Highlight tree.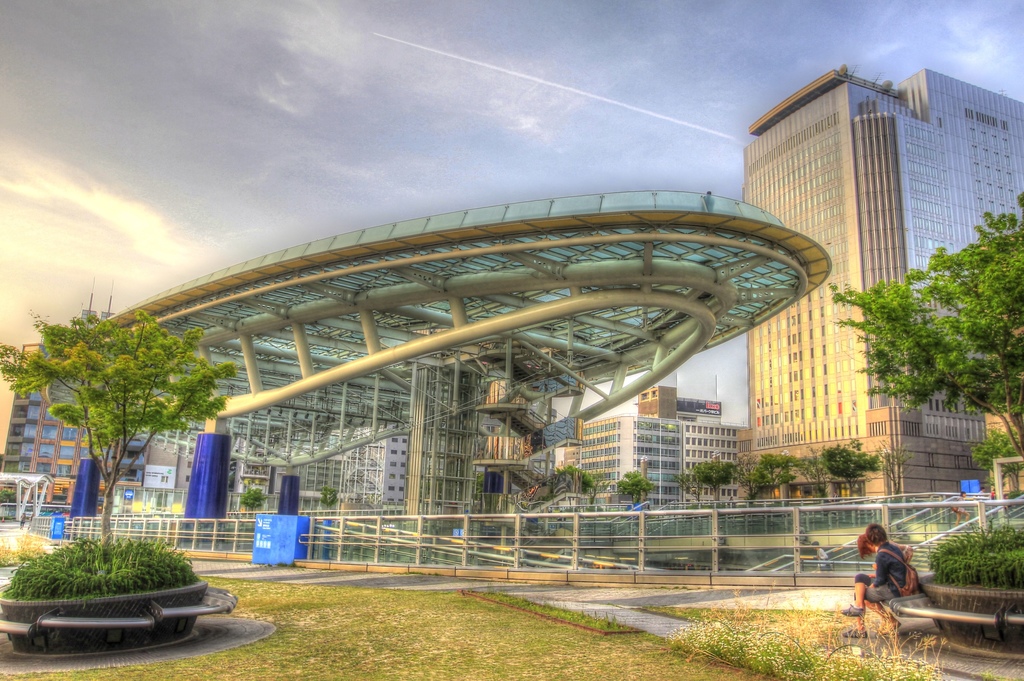
Highlighted region: (left=813, top=435, right=911, bottom=502).
